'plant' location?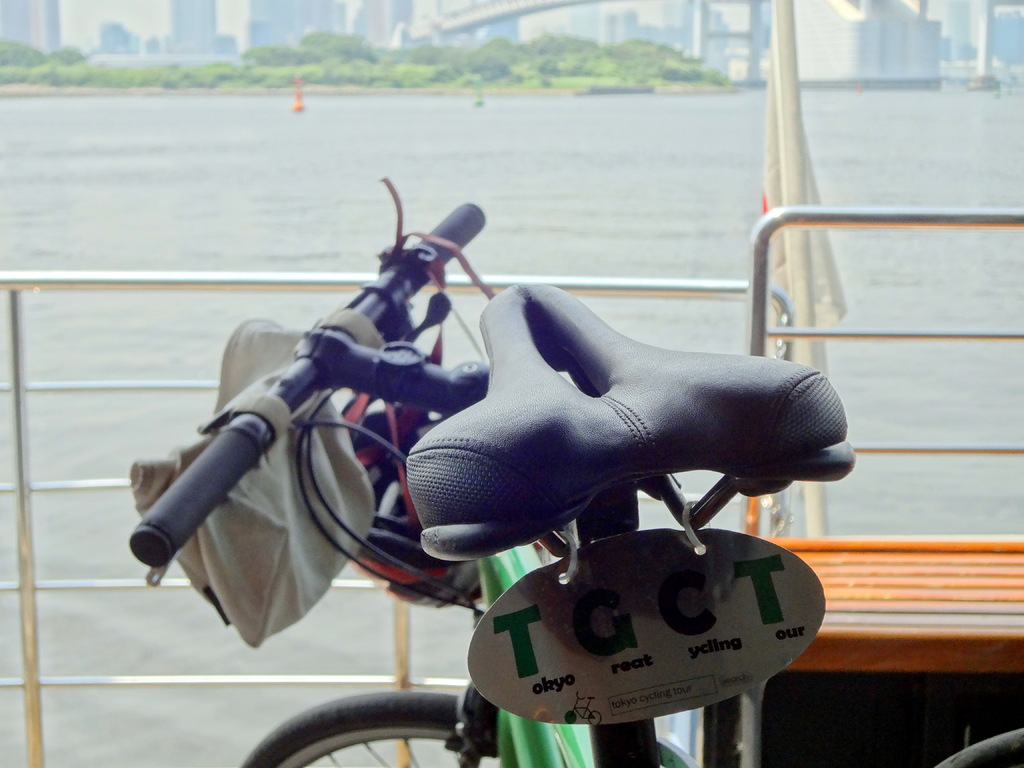
rect(1, 33, 36, 70)
